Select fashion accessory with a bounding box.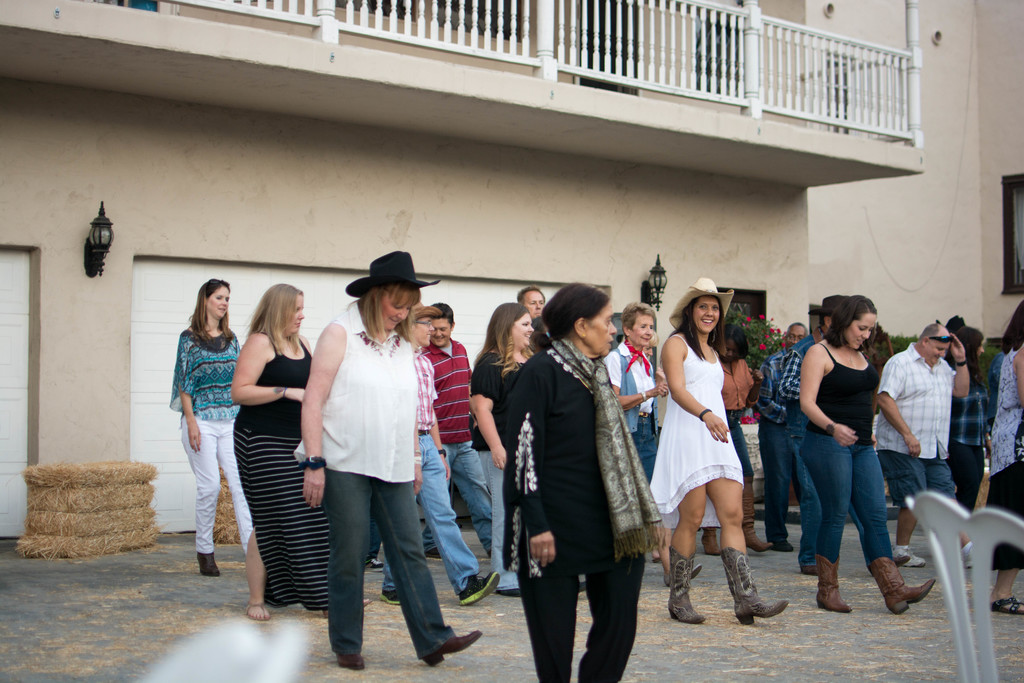
[x1=667, y1=547, x2=707, y2=625].
